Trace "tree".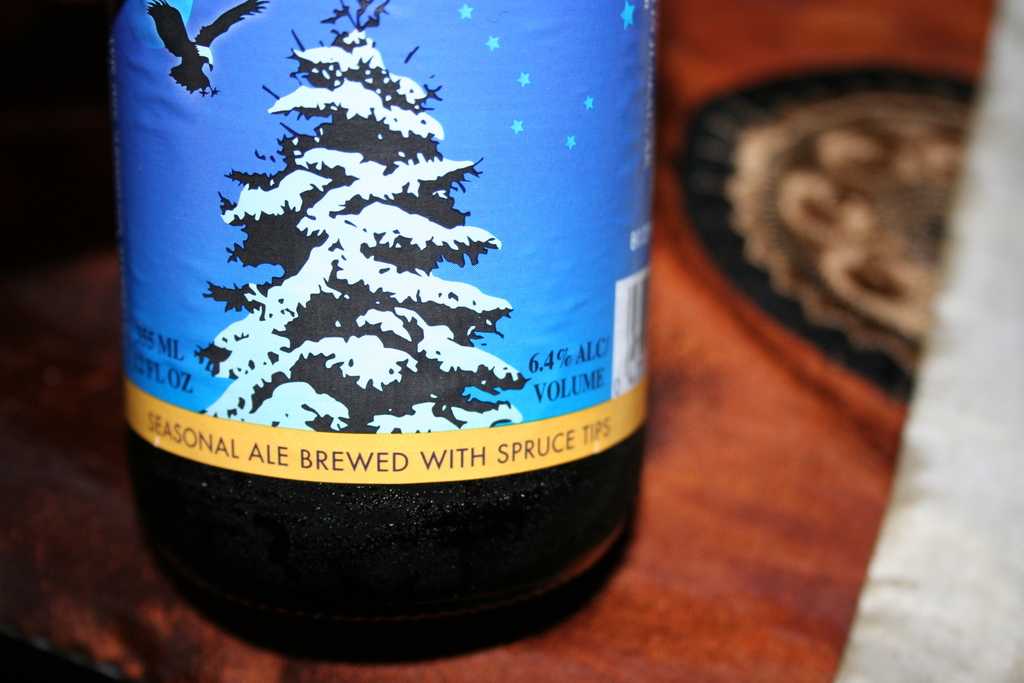
Traced to 176 0 541 441.
